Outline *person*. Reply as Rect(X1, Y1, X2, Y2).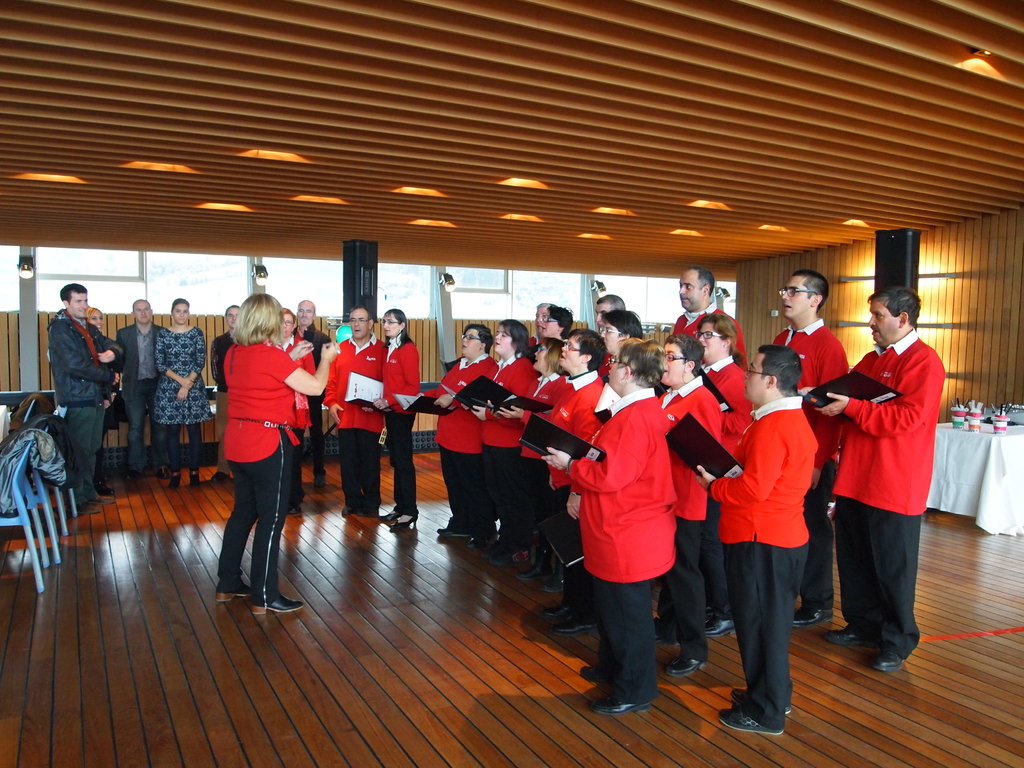
Rect(278, 308, 317, 516).
